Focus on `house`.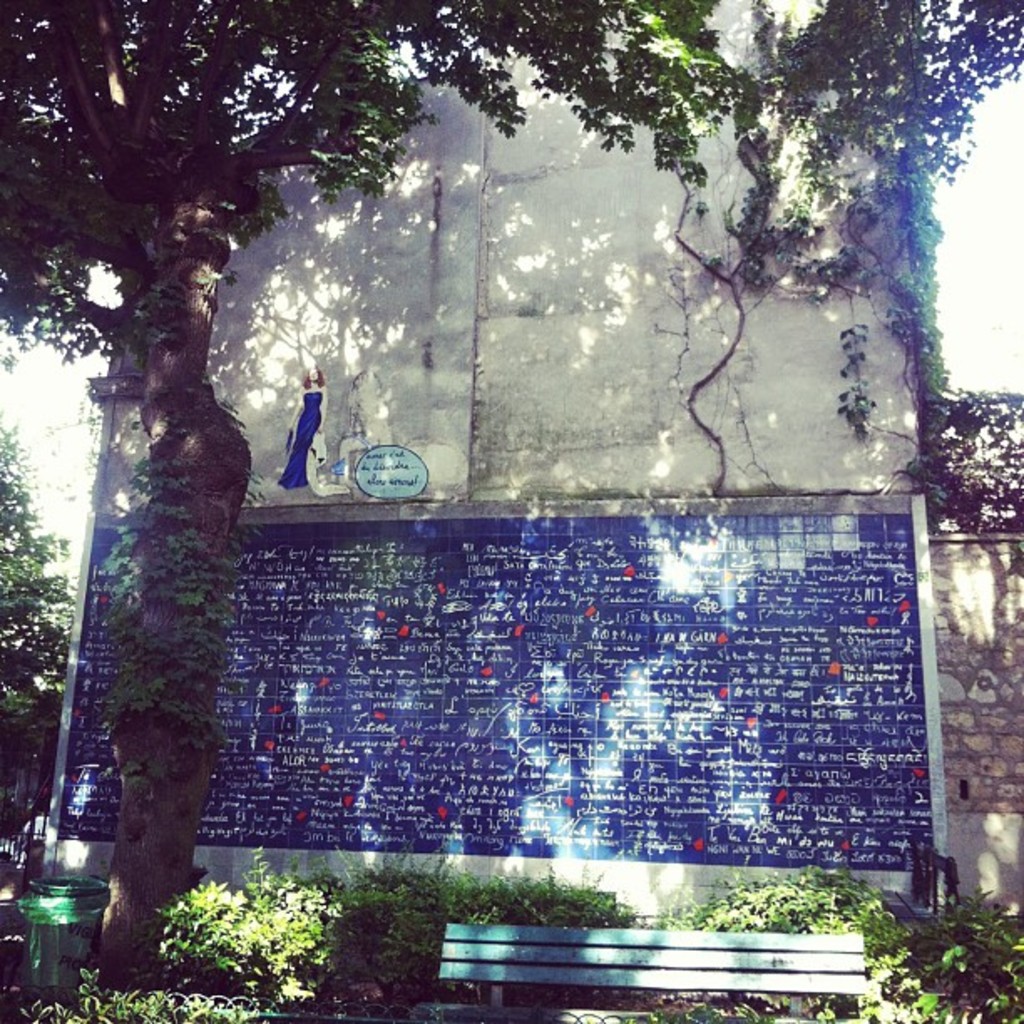
Focused at 84 0 950 950.
